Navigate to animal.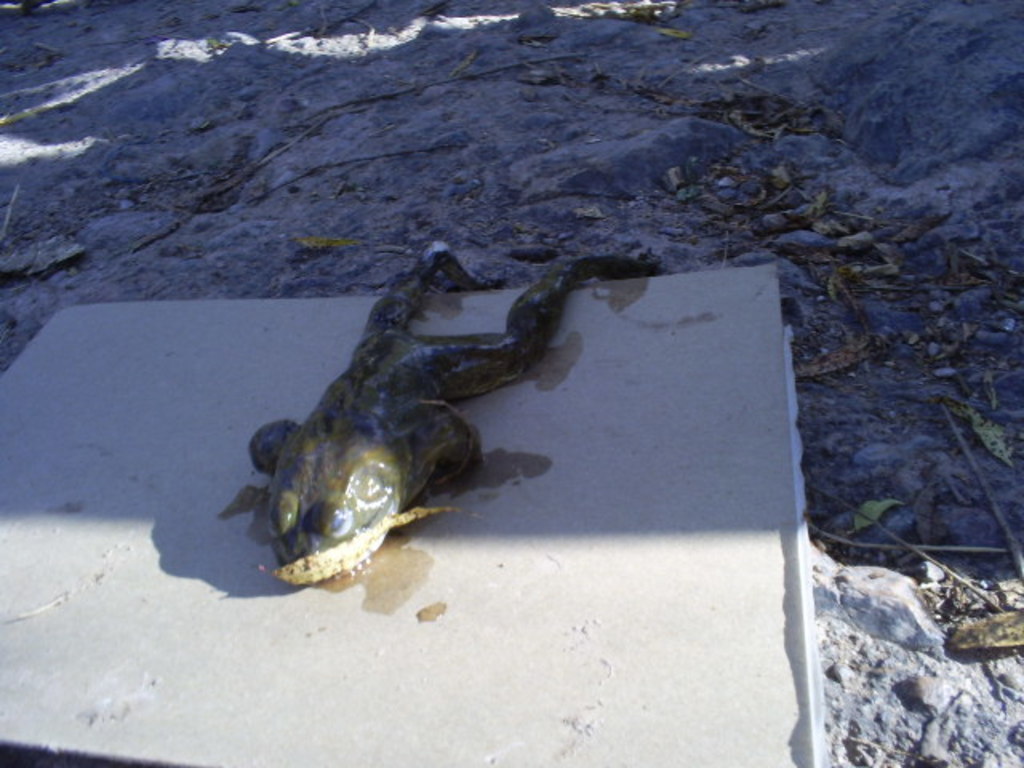
Navigation target: left=221, top=222, right=659, bottom=587.
